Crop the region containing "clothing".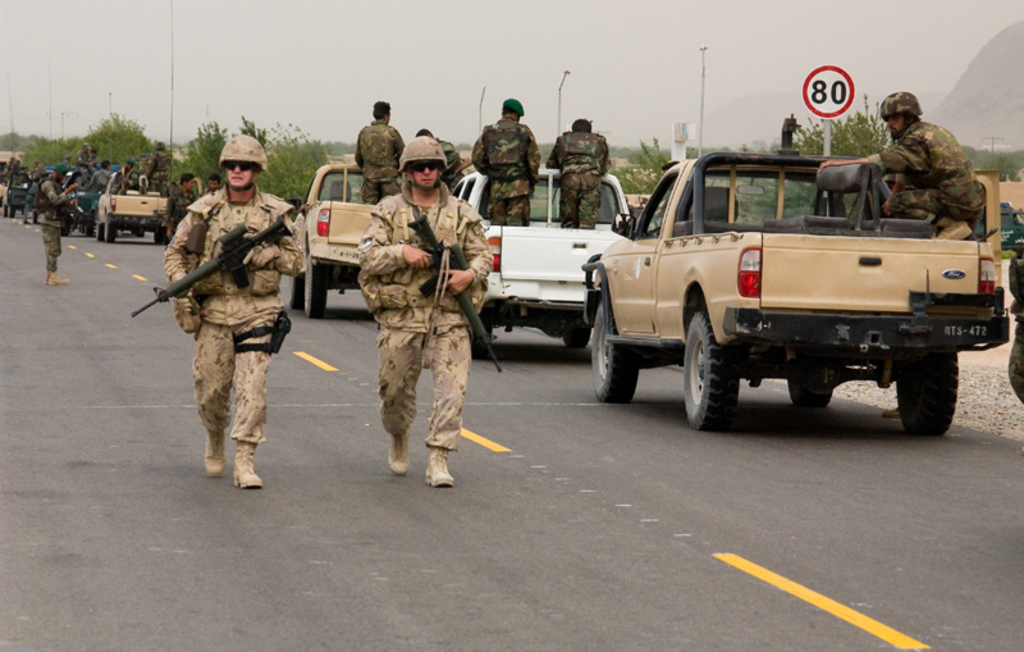
Crop region: detection(471, 119, 536, 227).
